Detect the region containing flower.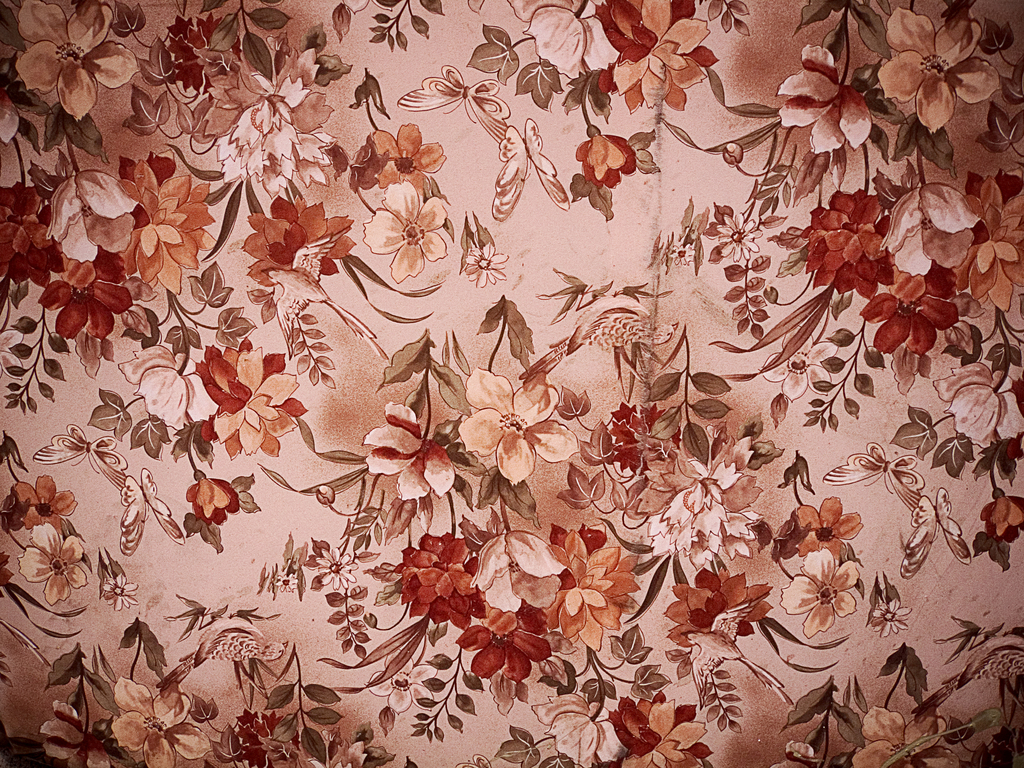
pyautogui.locateOnScreen(876, 259, 957, 359).
